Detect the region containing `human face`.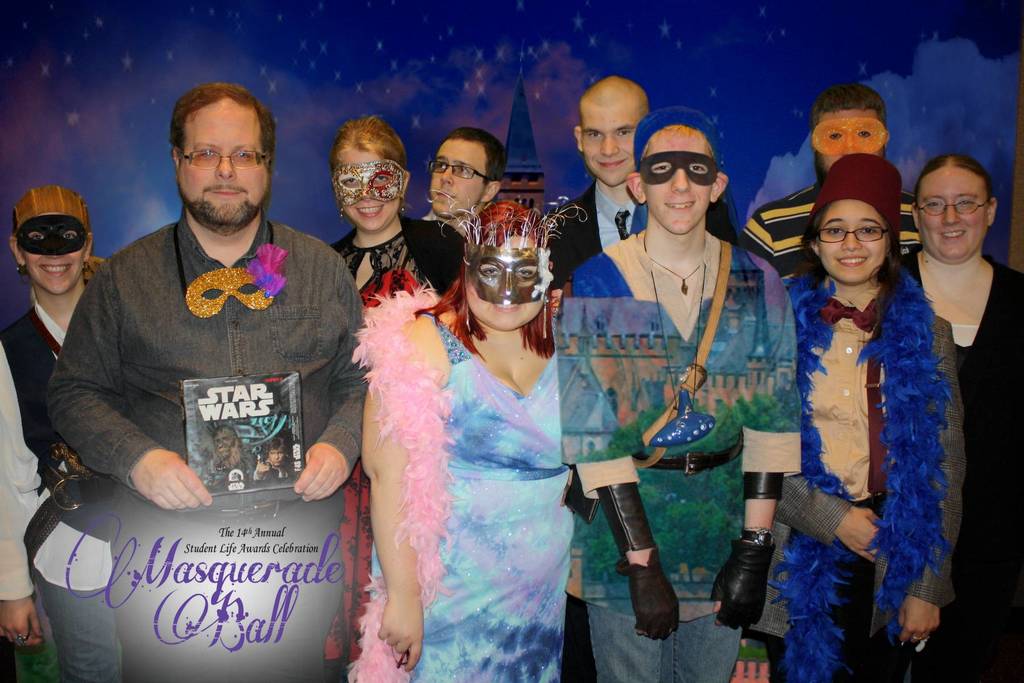
locate(464, 231, 544, 332).
